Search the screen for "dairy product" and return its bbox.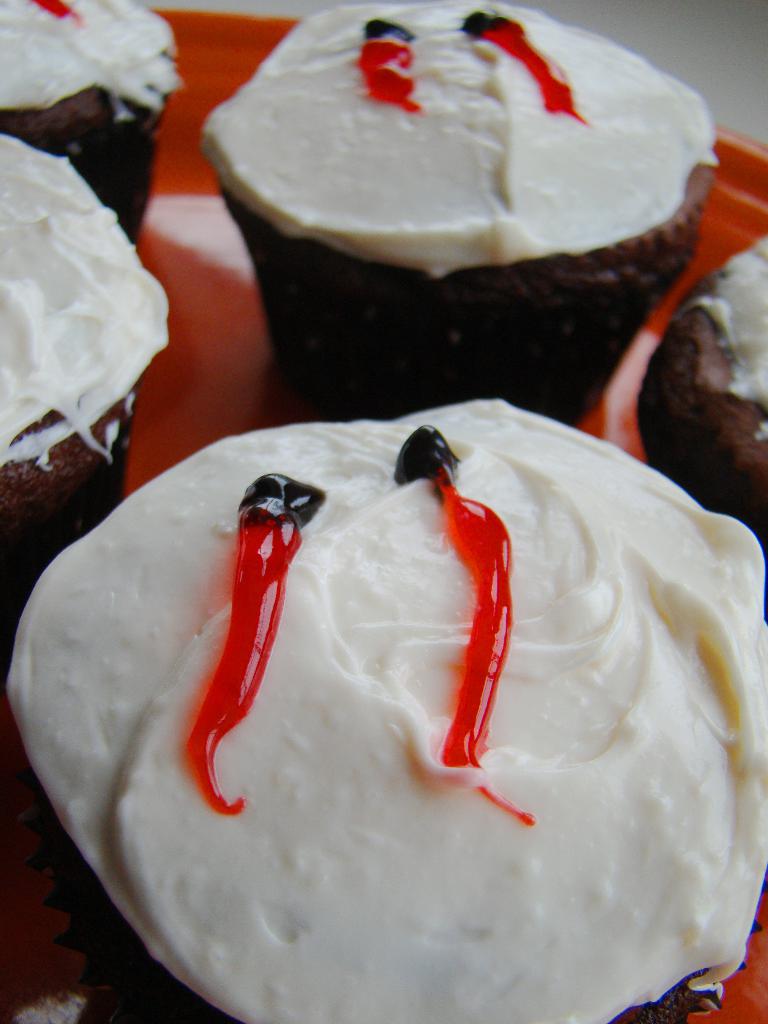
Found: rect(666, 262, 767, 561).
